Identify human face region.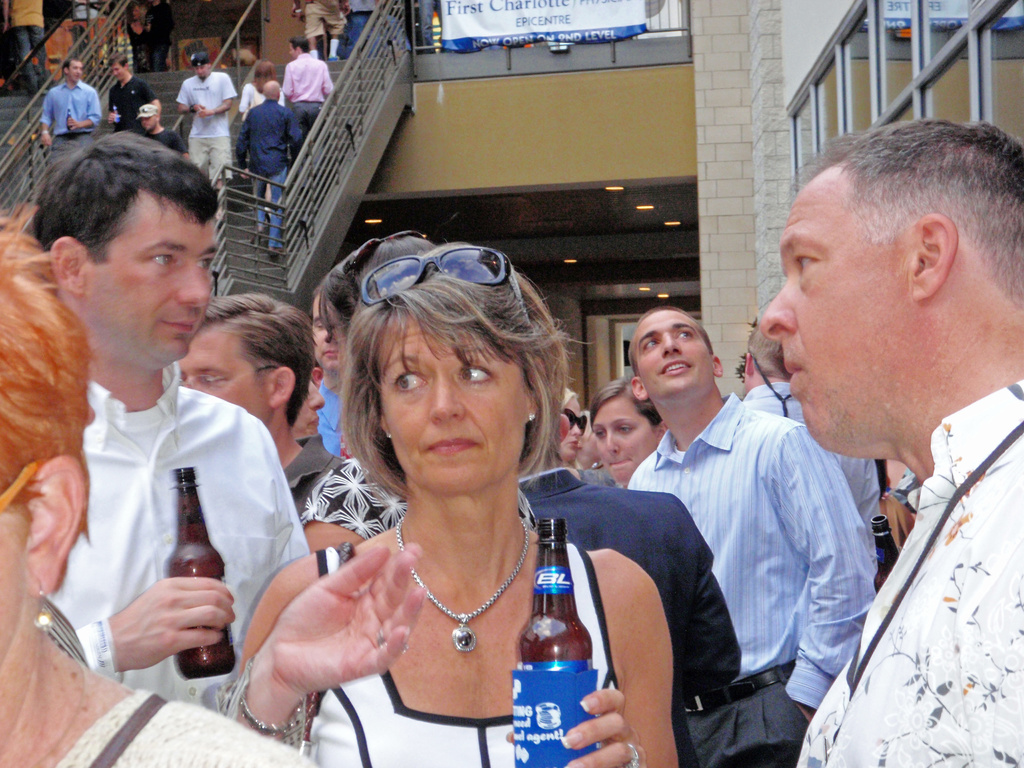
Region: 592/397/657/479.
